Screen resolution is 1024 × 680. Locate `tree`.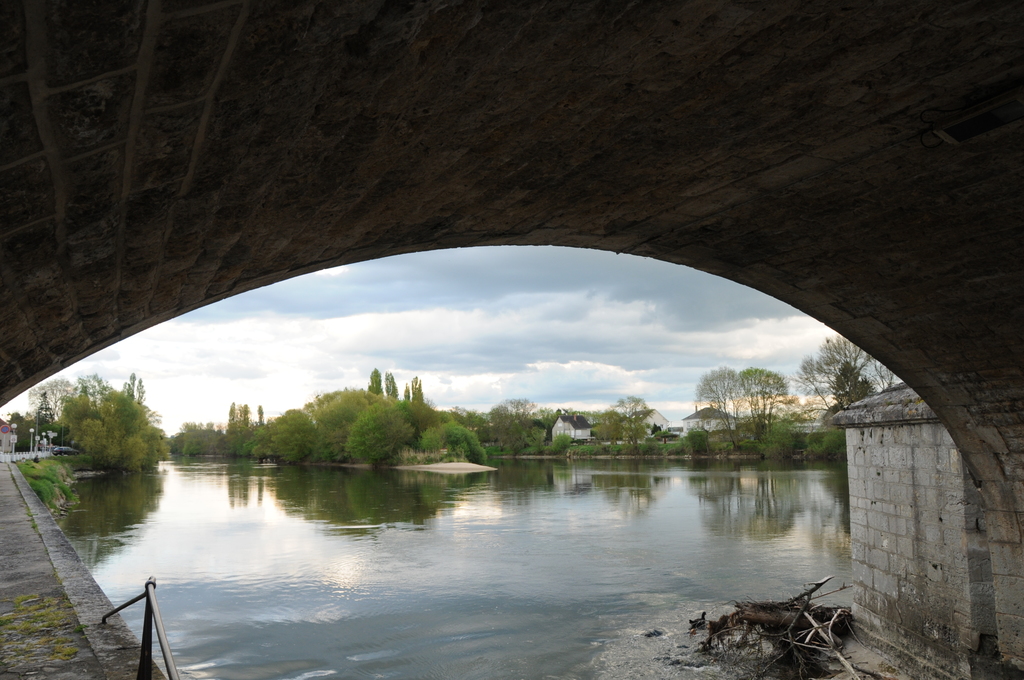
l=383, t=367, r=399, b=403.
